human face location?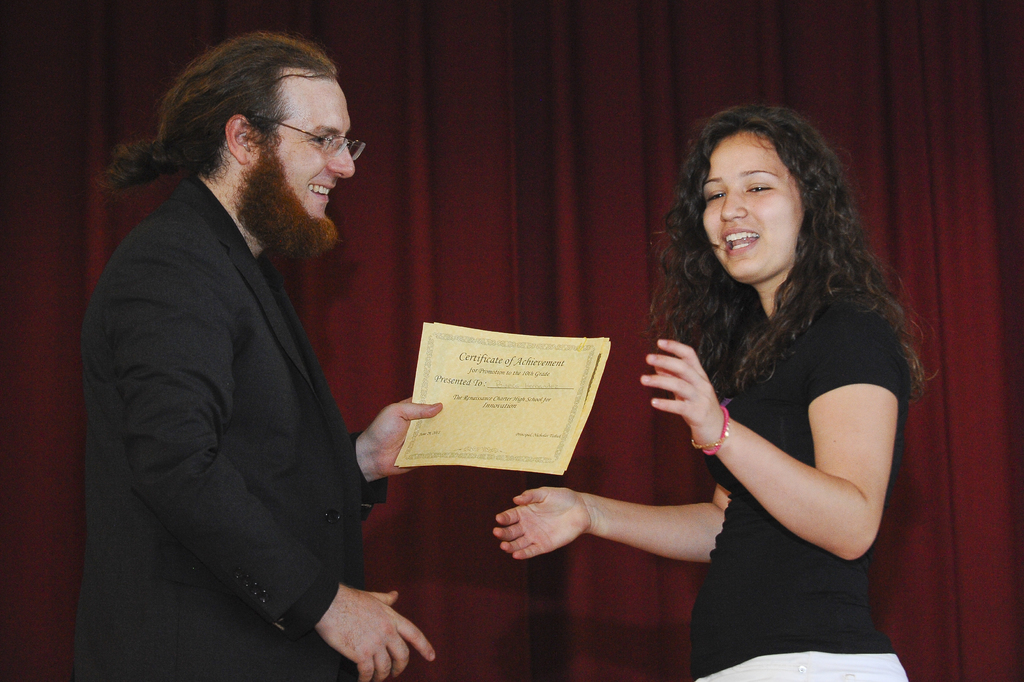
[x1=701, y1=133, x2=808, y2=278]
